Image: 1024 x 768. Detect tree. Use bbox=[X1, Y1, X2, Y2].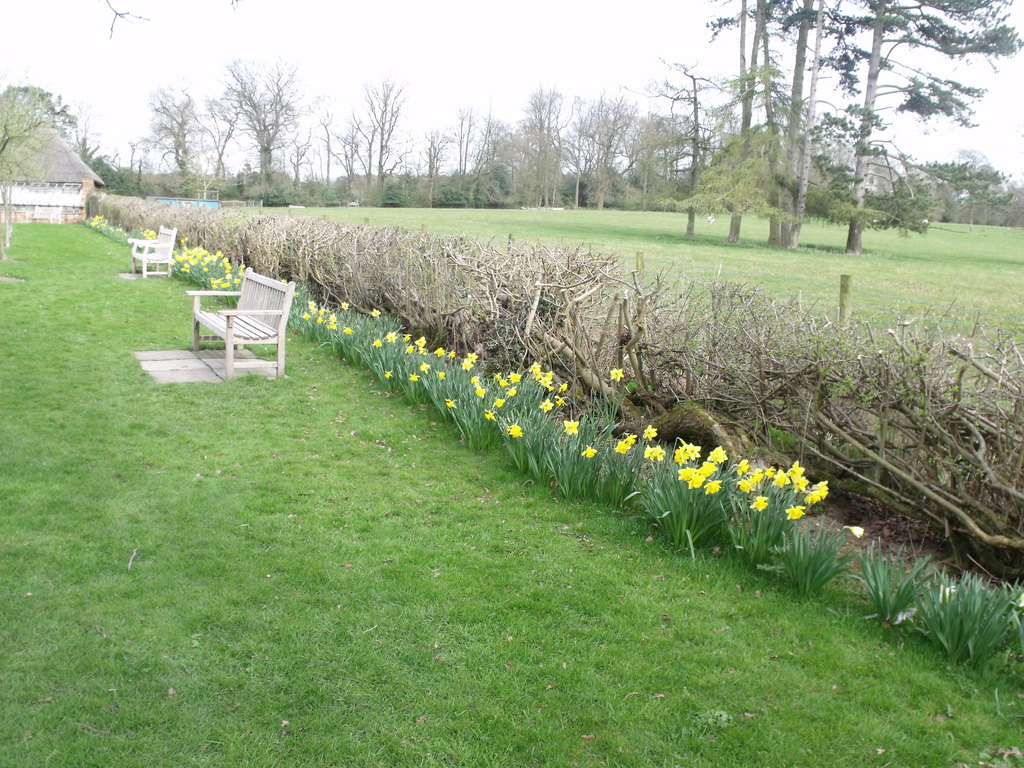
bbox=[644, 99, 705, 223].
